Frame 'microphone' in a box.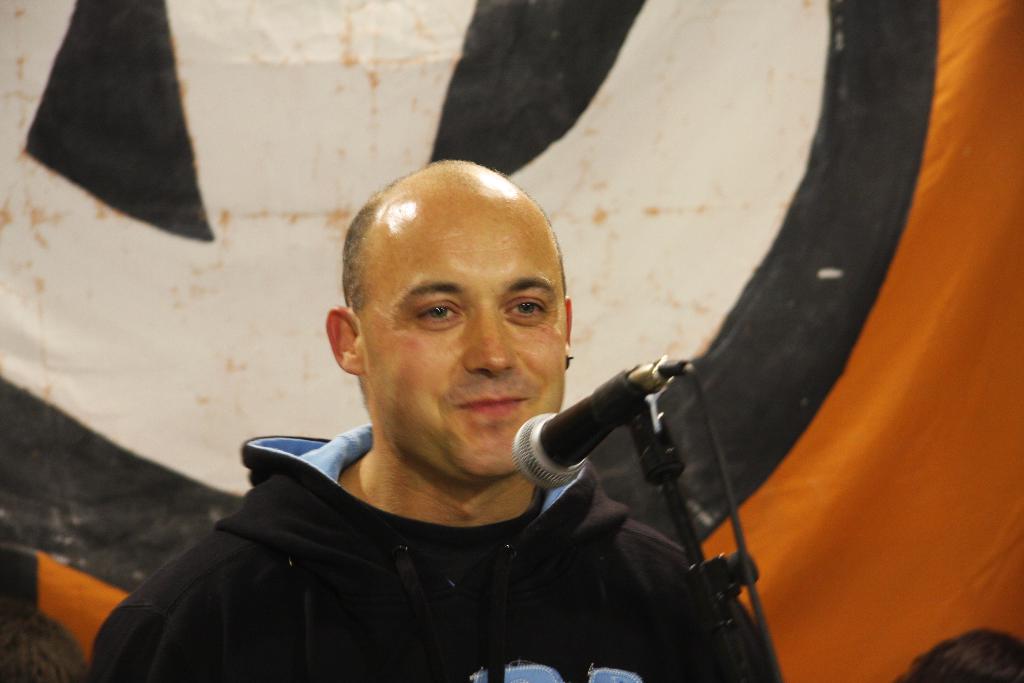
(left=526, top=366, right=687, bottom=479).
